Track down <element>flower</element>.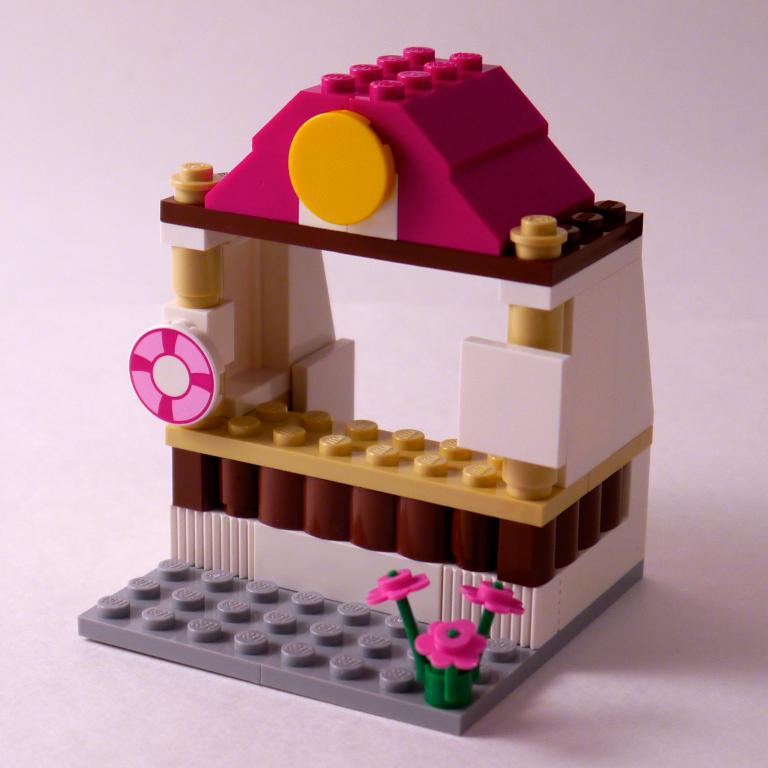
Tracked to x1=415 y1=618 x2=490 y2=669.
